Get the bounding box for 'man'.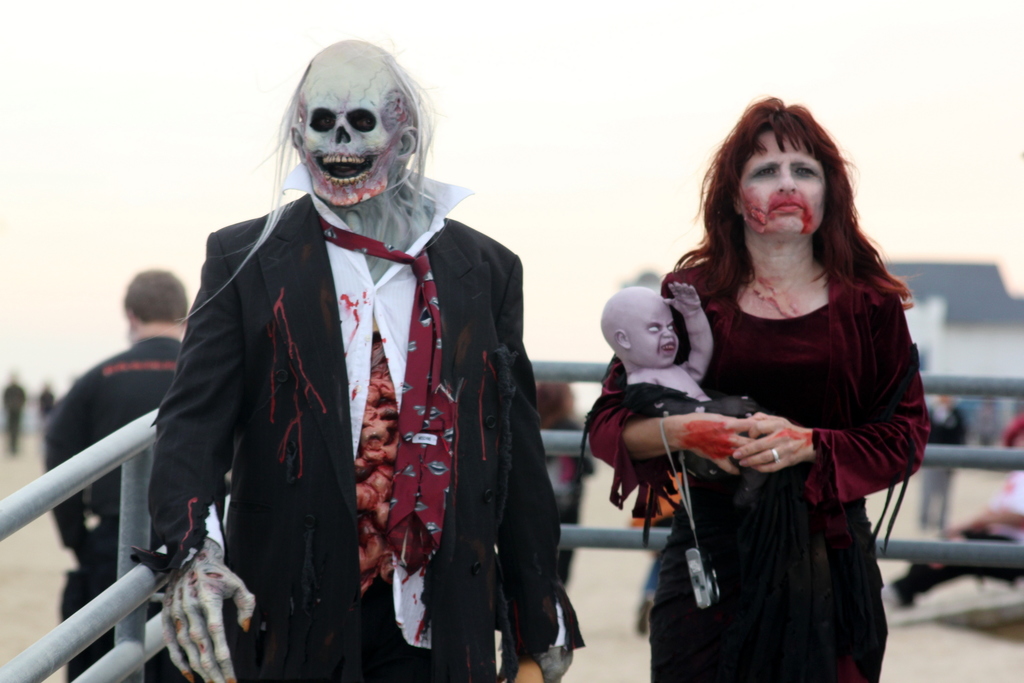
pyautogui.locateOnScreen(177, 49, 555, 679).
